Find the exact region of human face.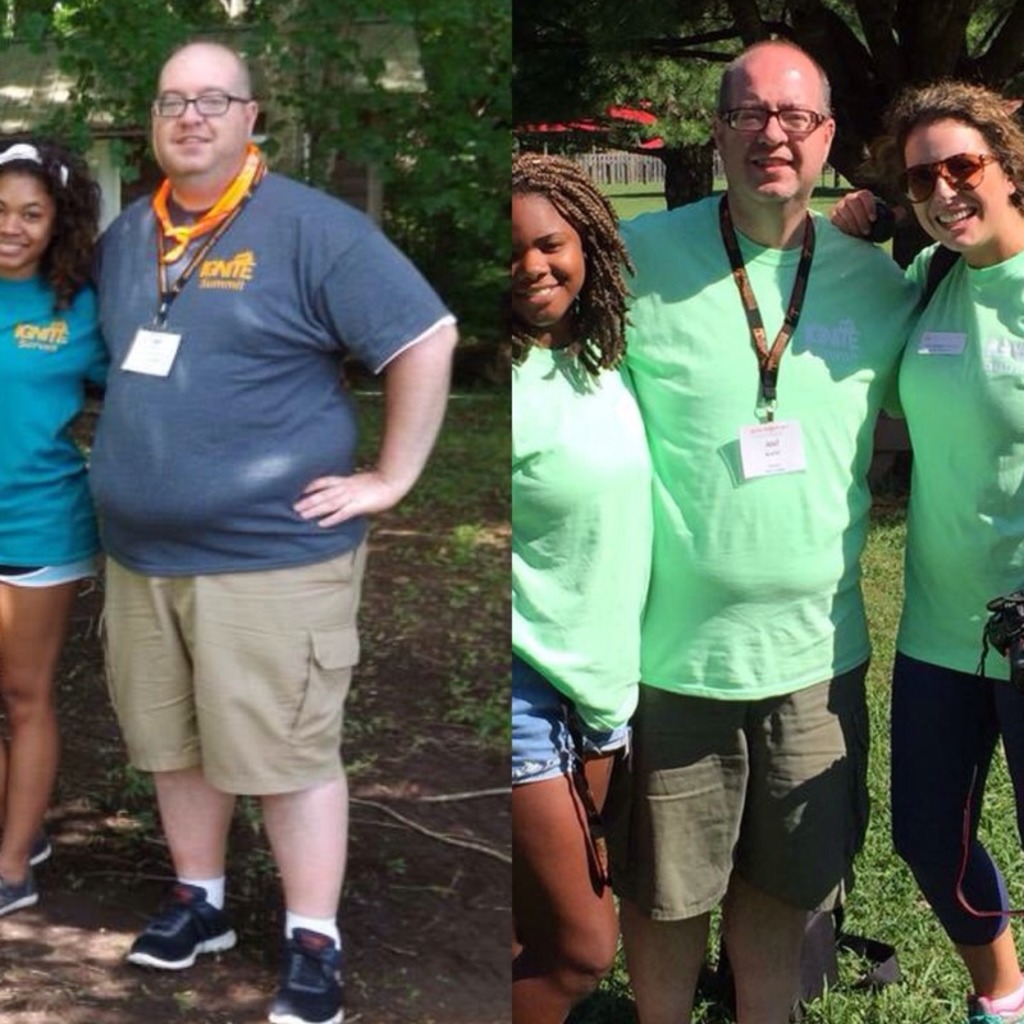
Exact region: {"left": 902, "top": 108, "right": 1010, "bottom": 250}.
